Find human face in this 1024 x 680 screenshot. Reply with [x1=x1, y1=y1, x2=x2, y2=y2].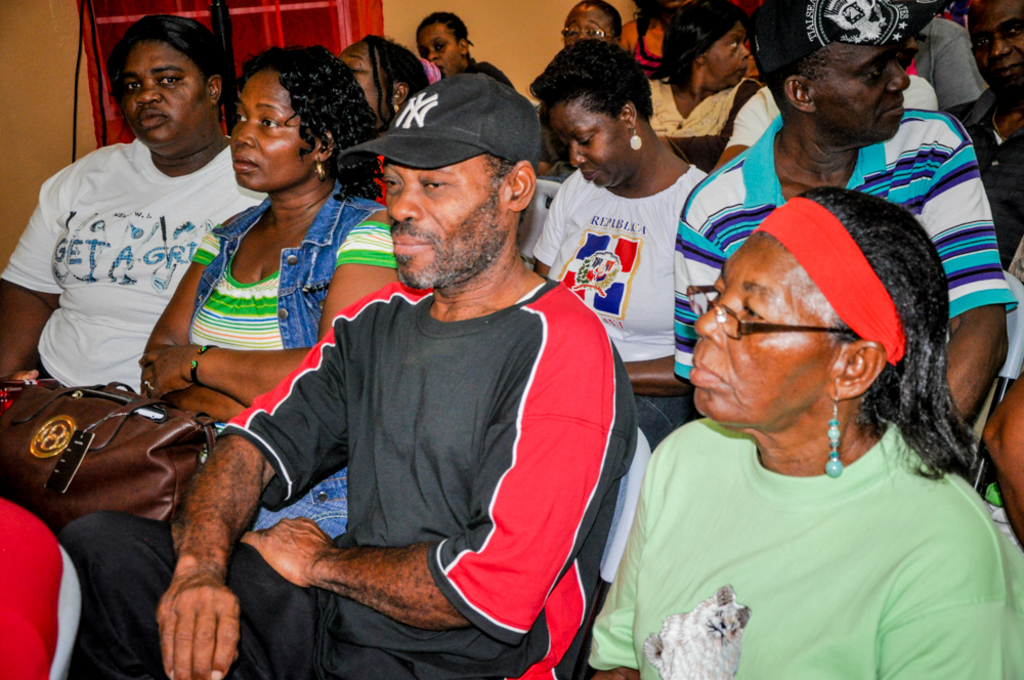
[x1=692, y1=235, x2=833, y2=426].
